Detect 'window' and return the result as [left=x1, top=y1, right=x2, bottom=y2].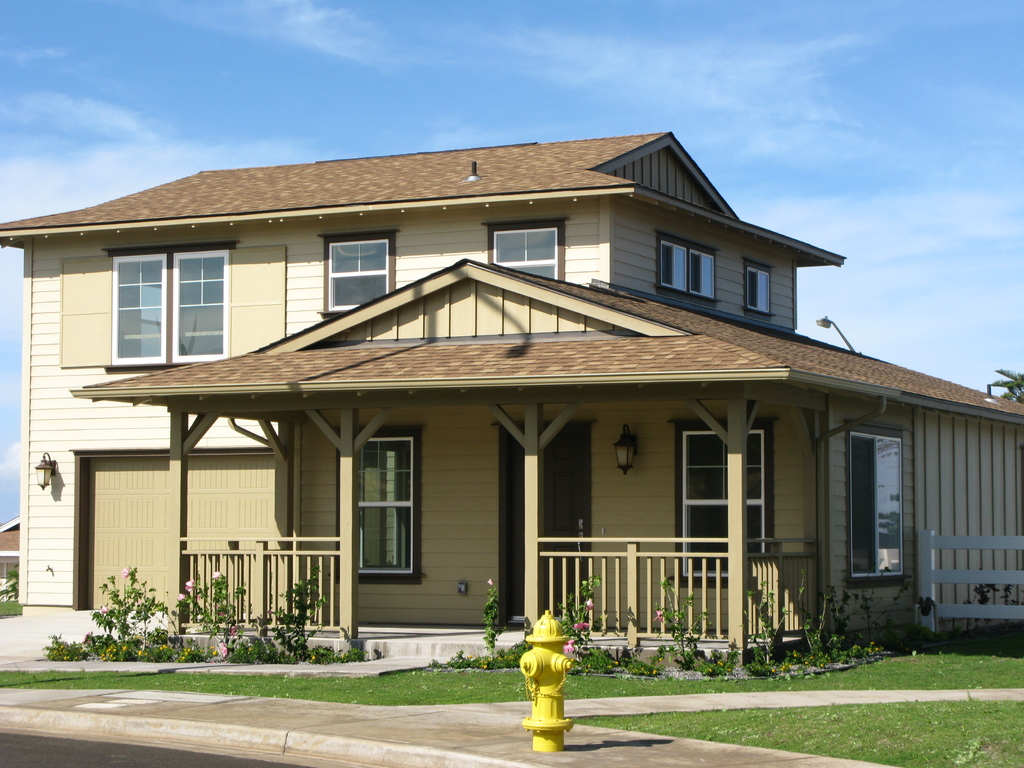
[left=731, top=252, right=778, bottom=323].
